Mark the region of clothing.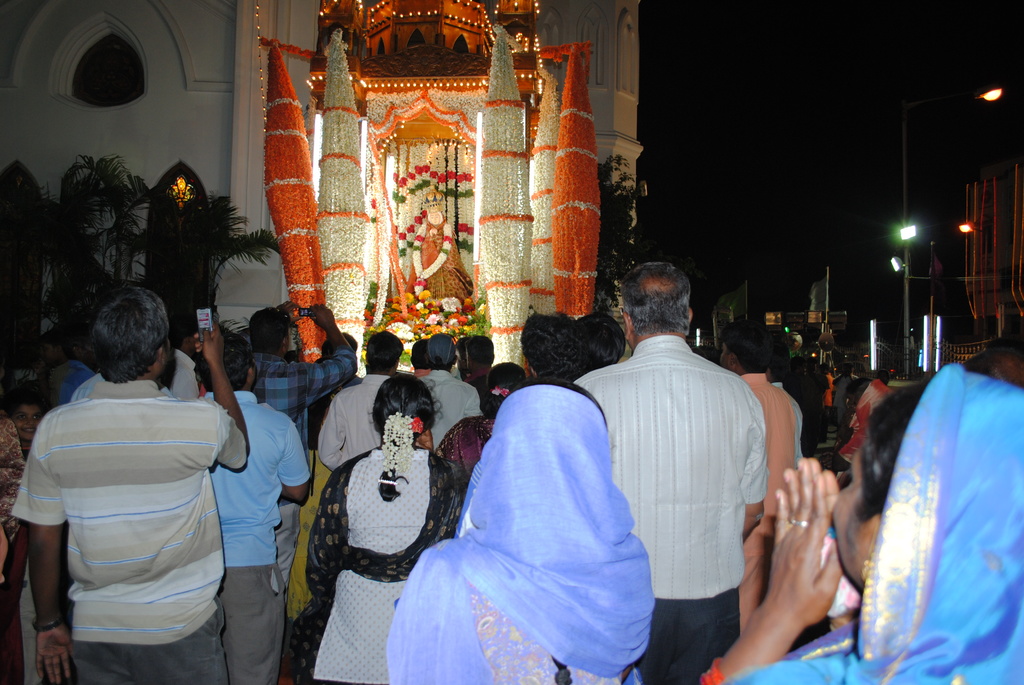
Region: Rect(393, 382, 654, 684).
